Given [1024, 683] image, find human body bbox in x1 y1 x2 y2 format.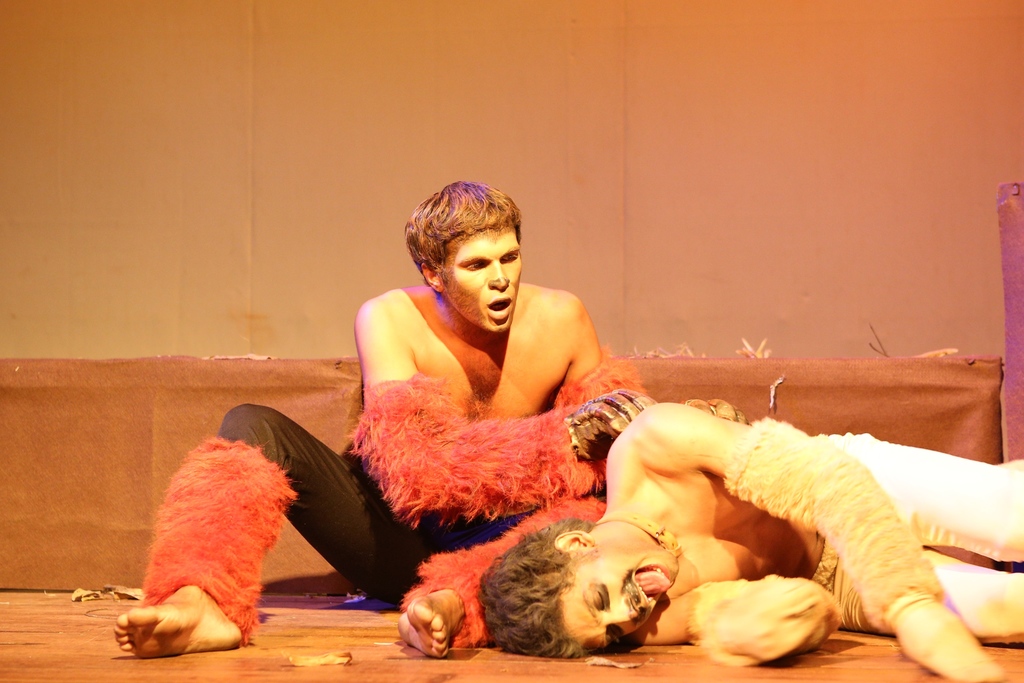
114 180 746 664.
